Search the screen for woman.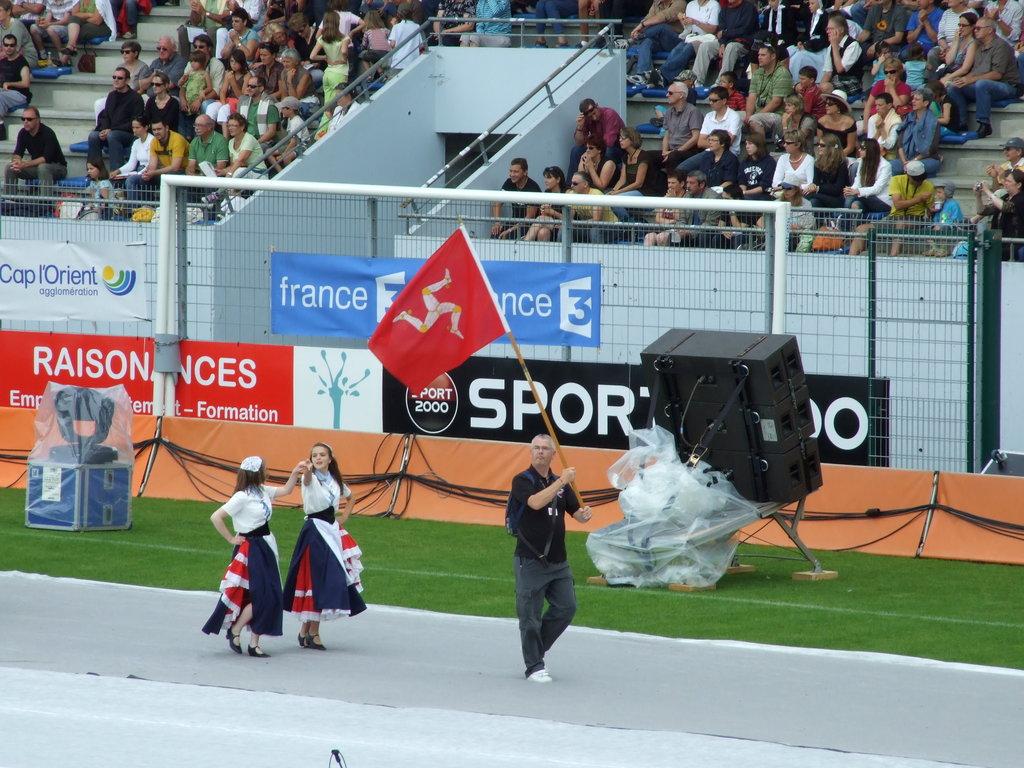
Found at bbox(724, 131, 777, 217).
